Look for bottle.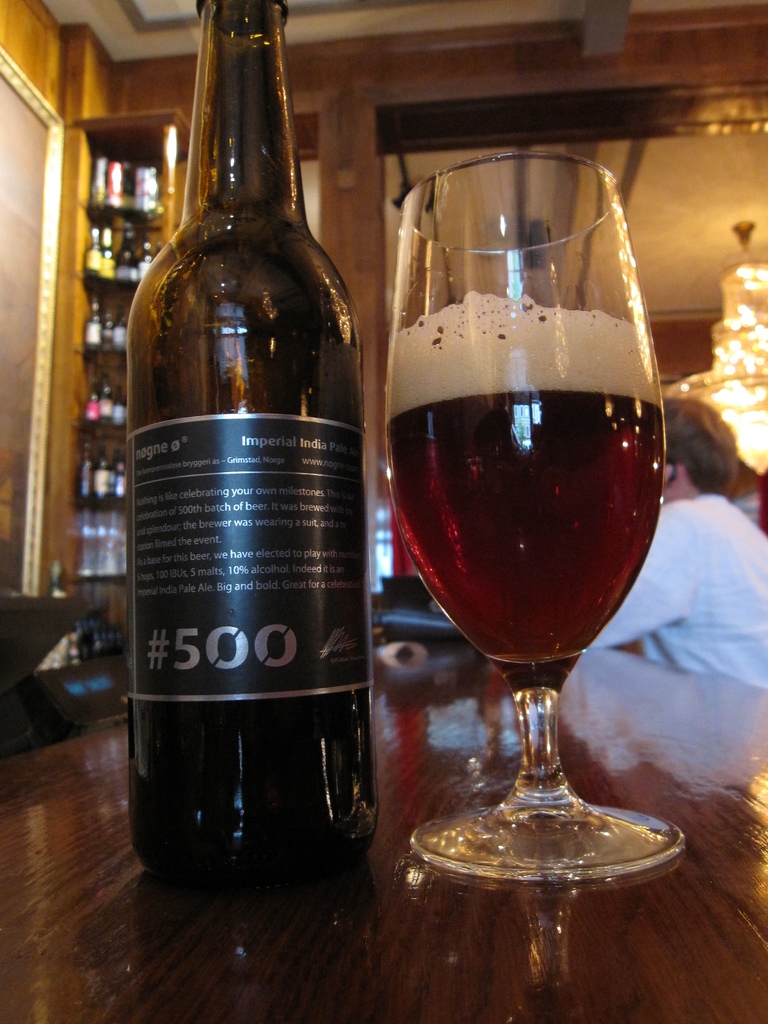
Found: pyautogui.locateOnScreen(81, 294, 102, 349).
